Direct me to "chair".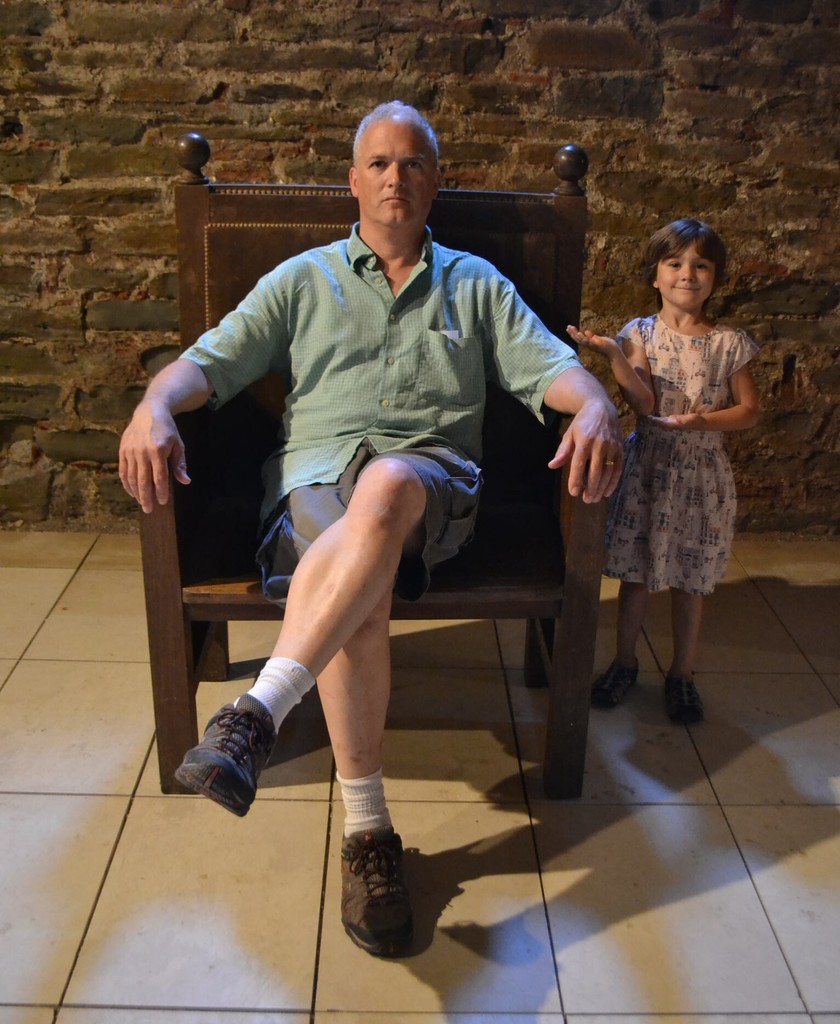
Direction: bbox=[138, 135, 610, 795].
